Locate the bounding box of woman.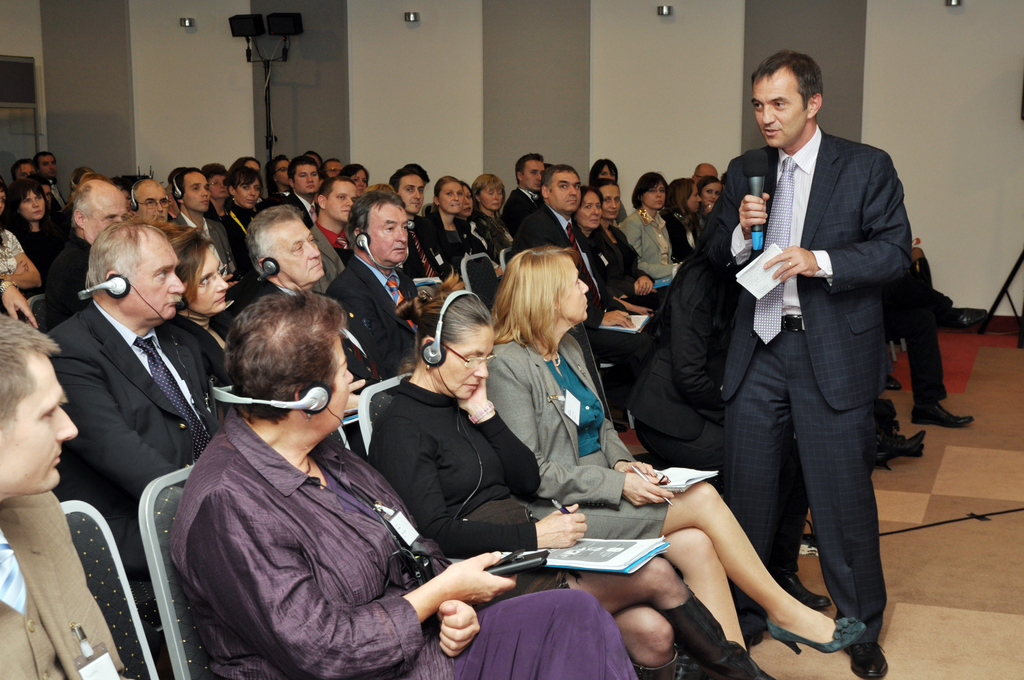
Bounding box: 598,179,662,310.
